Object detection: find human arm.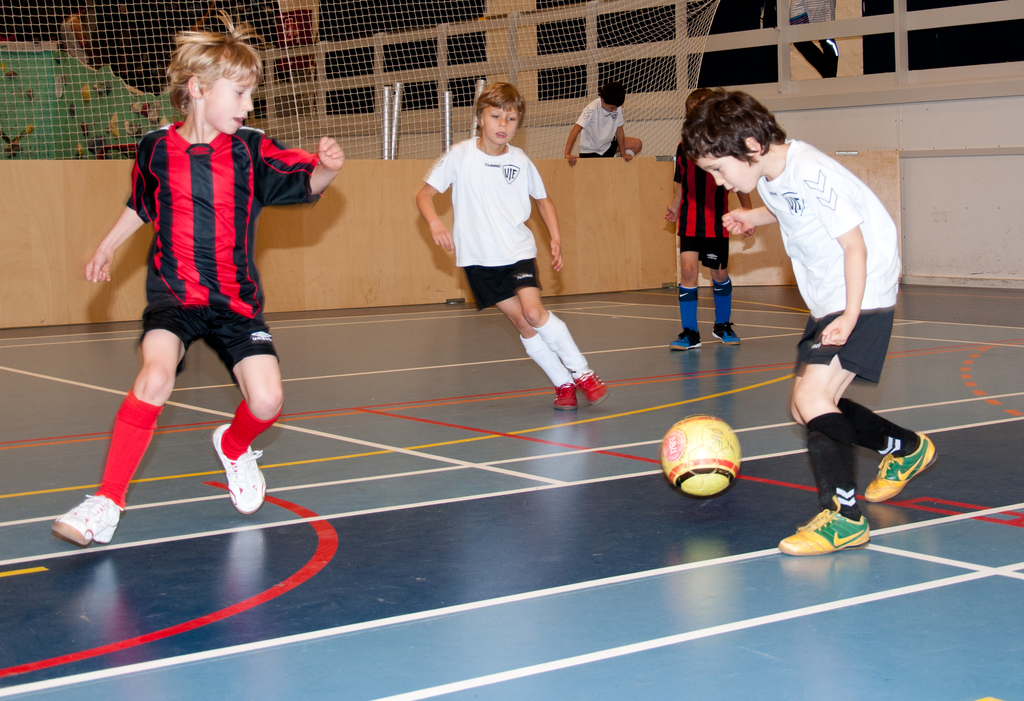
locate(532, 161, 568, 263).
